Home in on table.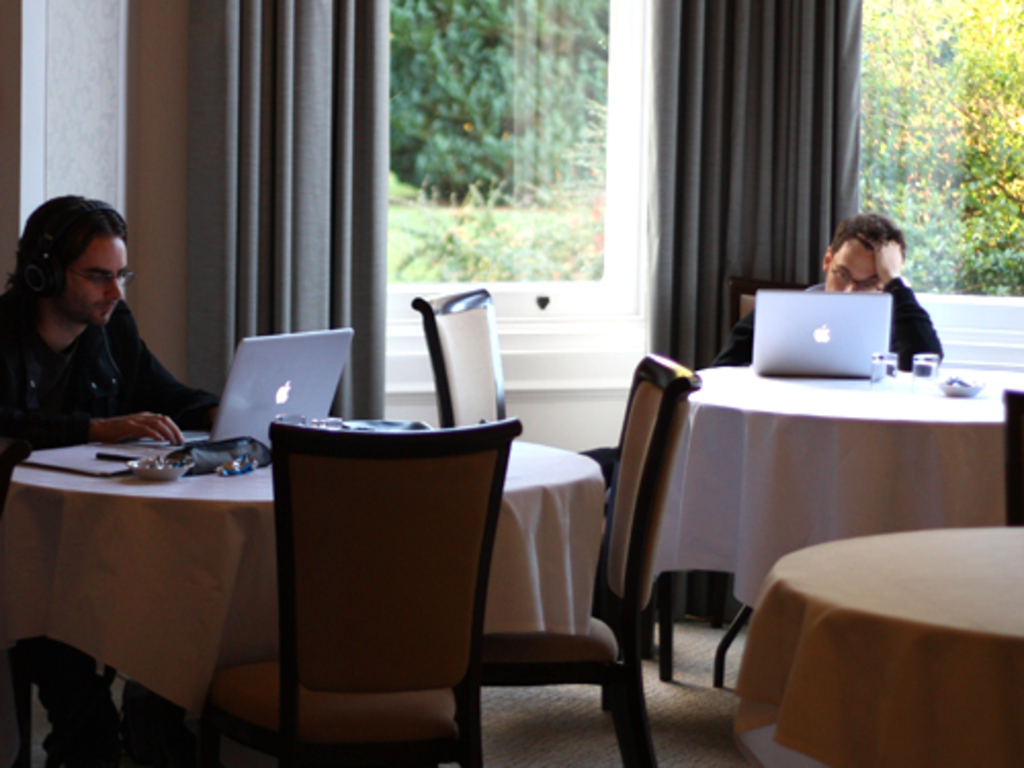
Homed in at region(0, 426, 608, 705).
